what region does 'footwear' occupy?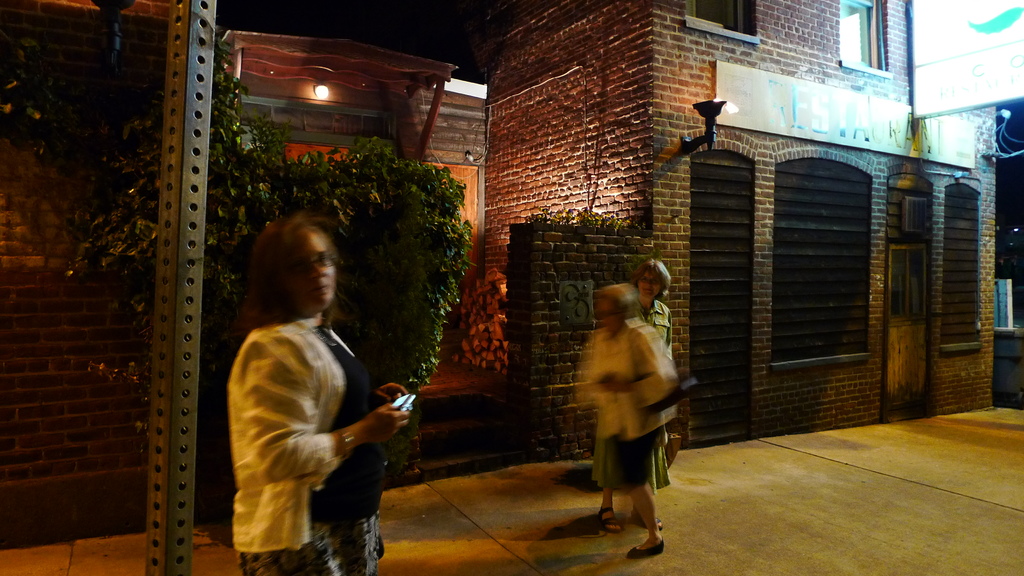
bbox=(627, 543, 666, 556).
